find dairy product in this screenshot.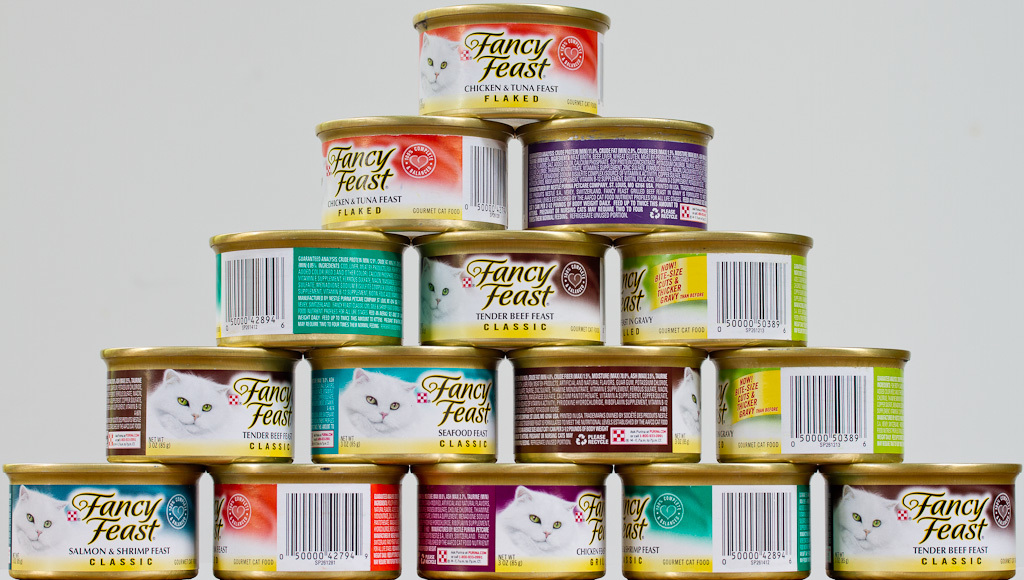
The bounding box for dairy product is {"x1": 425, "y1": 235, "x2": 607, "y2": 341}.
